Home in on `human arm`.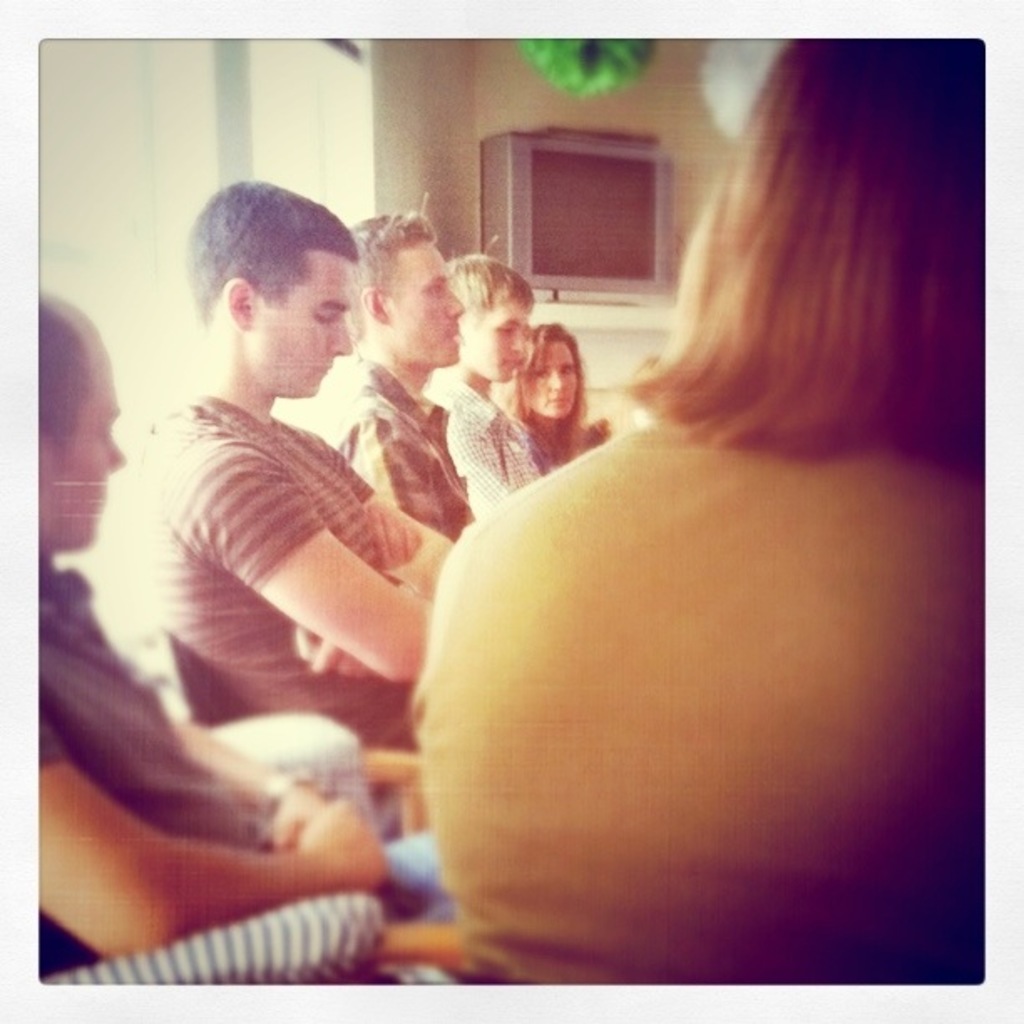
Homed in at bbox=(445, 410, 515, 512).
